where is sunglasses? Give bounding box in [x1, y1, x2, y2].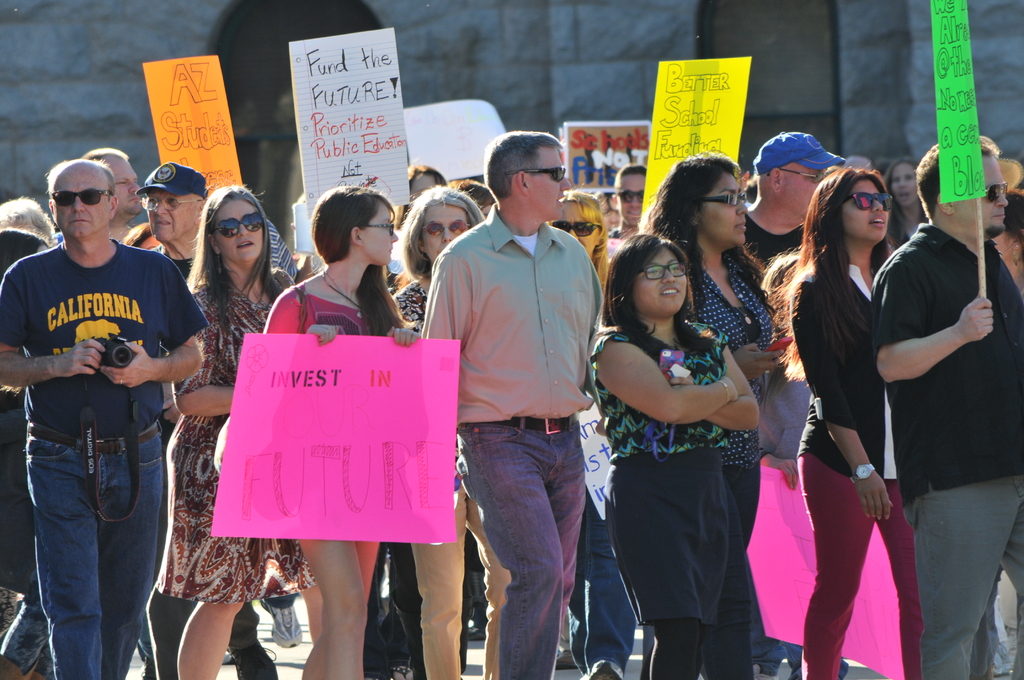
[616, 187, 645, 204].
